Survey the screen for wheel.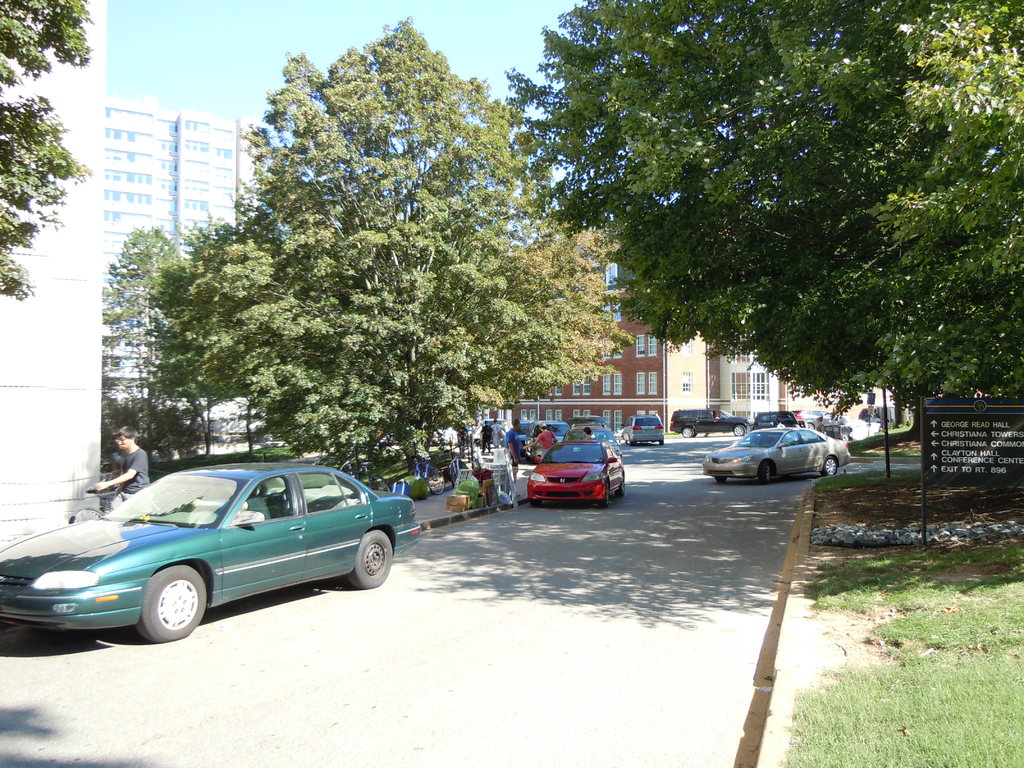
Survey found: [759, 465, 773, 484].
